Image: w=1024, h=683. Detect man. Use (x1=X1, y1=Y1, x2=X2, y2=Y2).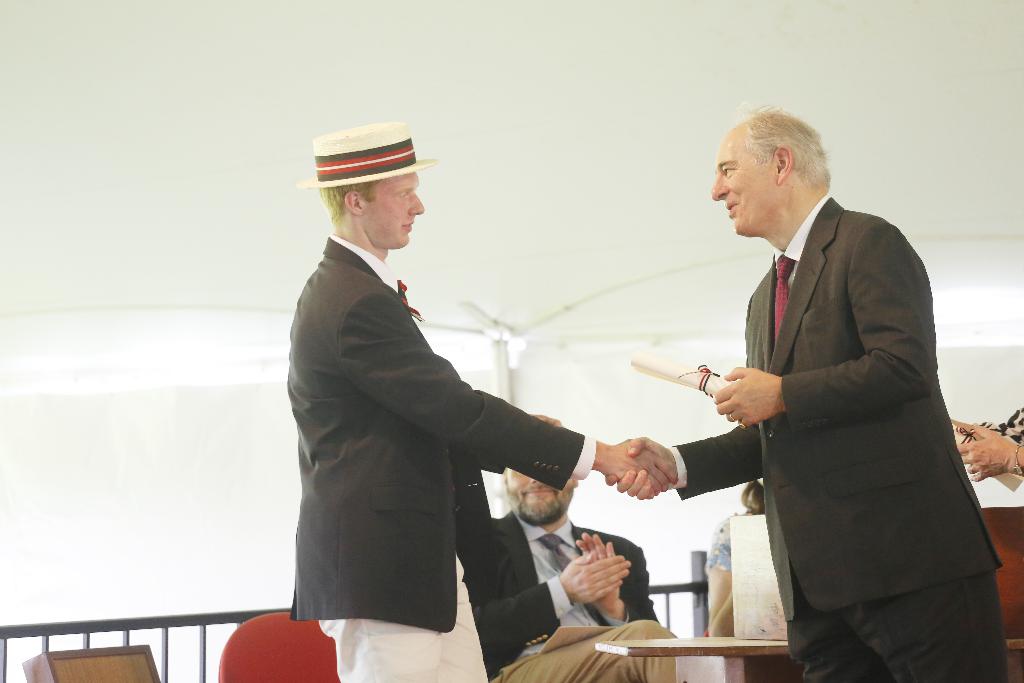
(x1=273, y1=122, x2=574, y2=682).
